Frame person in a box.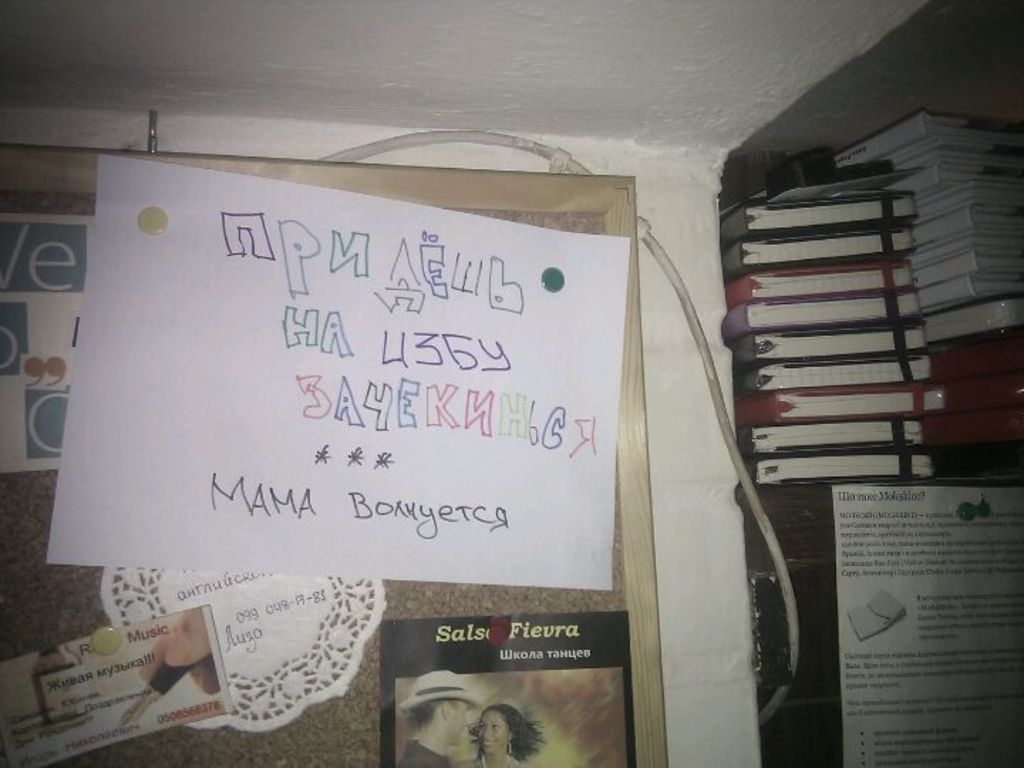
(398,668,479,762).
